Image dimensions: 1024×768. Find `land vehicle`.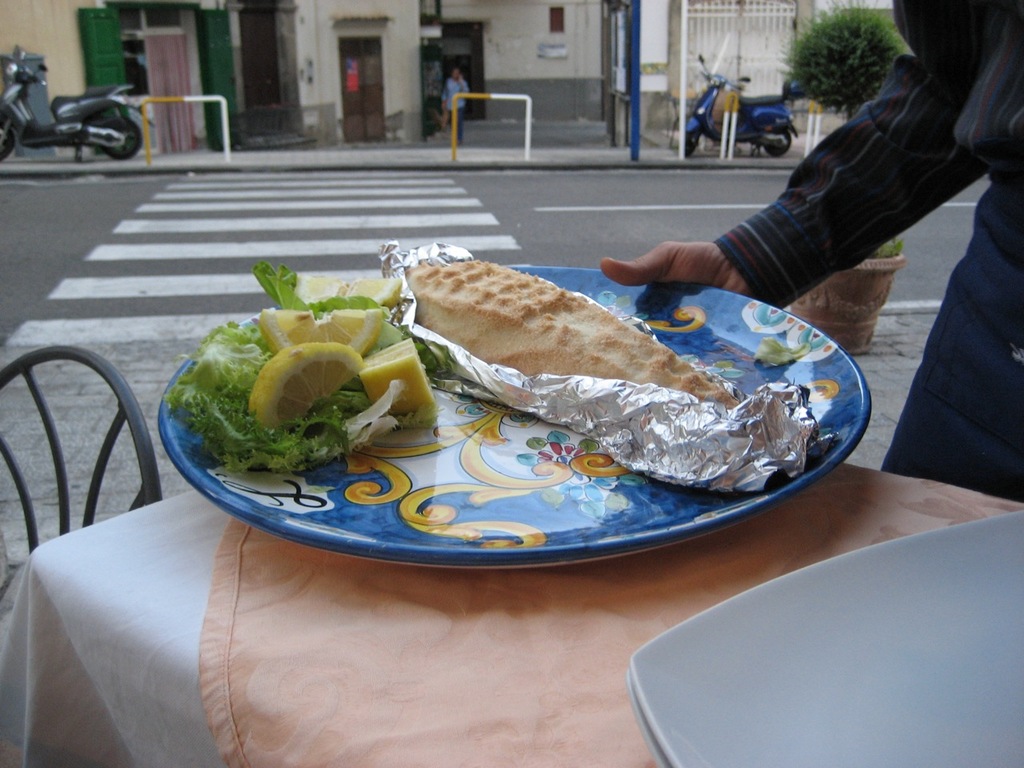
[left=9, top=57, right=158, bottom=151].
